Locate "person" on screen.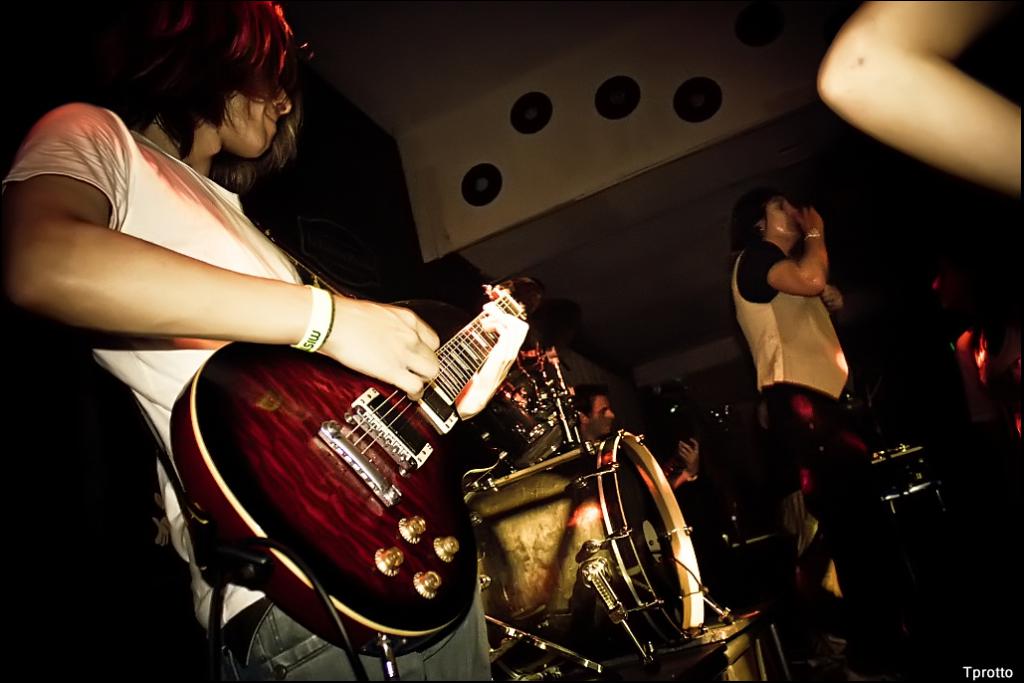
On screen at 721,179,934,682.
